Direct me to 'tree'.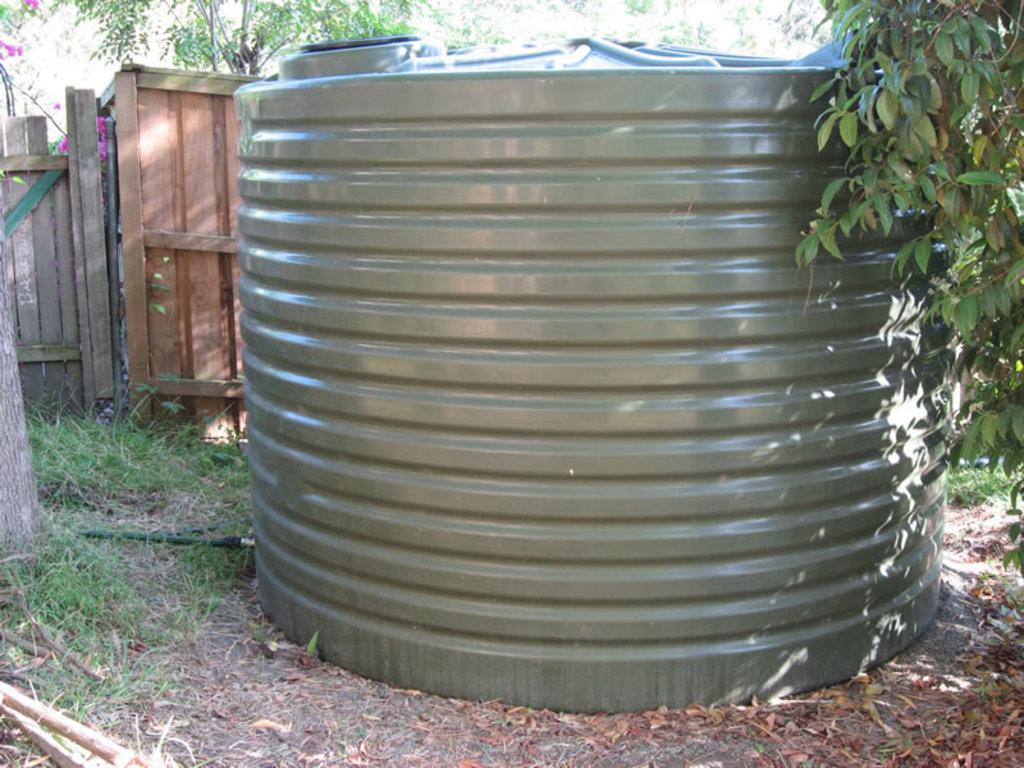
Direction: {"x1": 787, "y1": 0, "x2": 1023, "y2": 541}.
